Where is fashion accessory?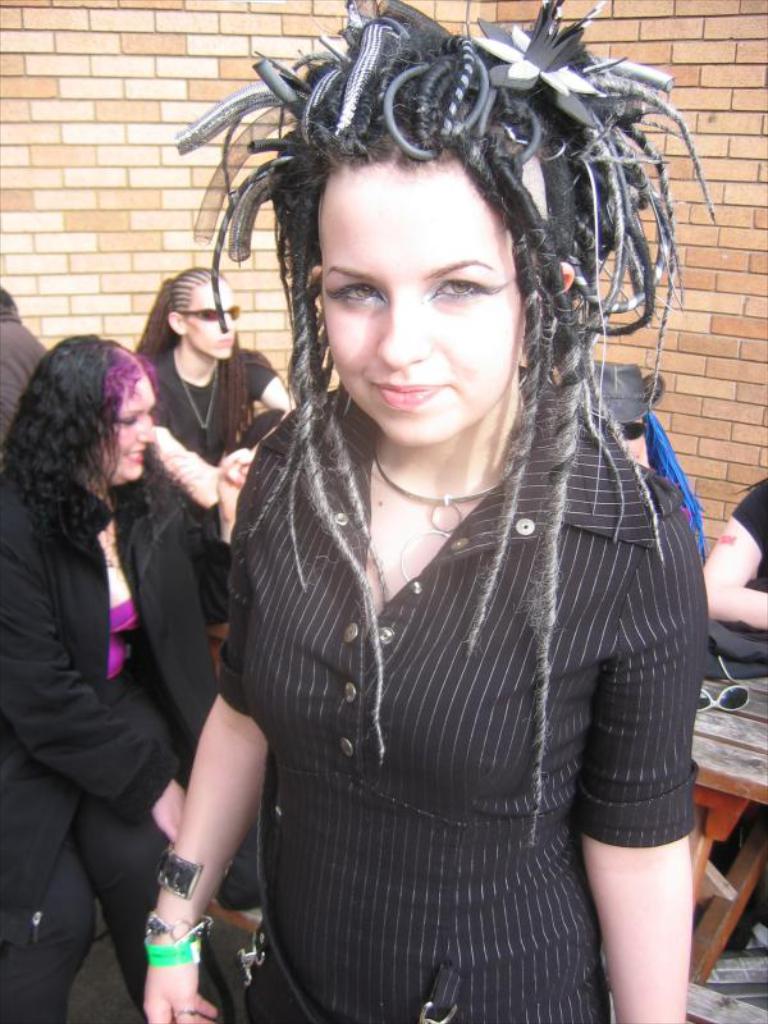
<box>140,916,214,938</box>.
